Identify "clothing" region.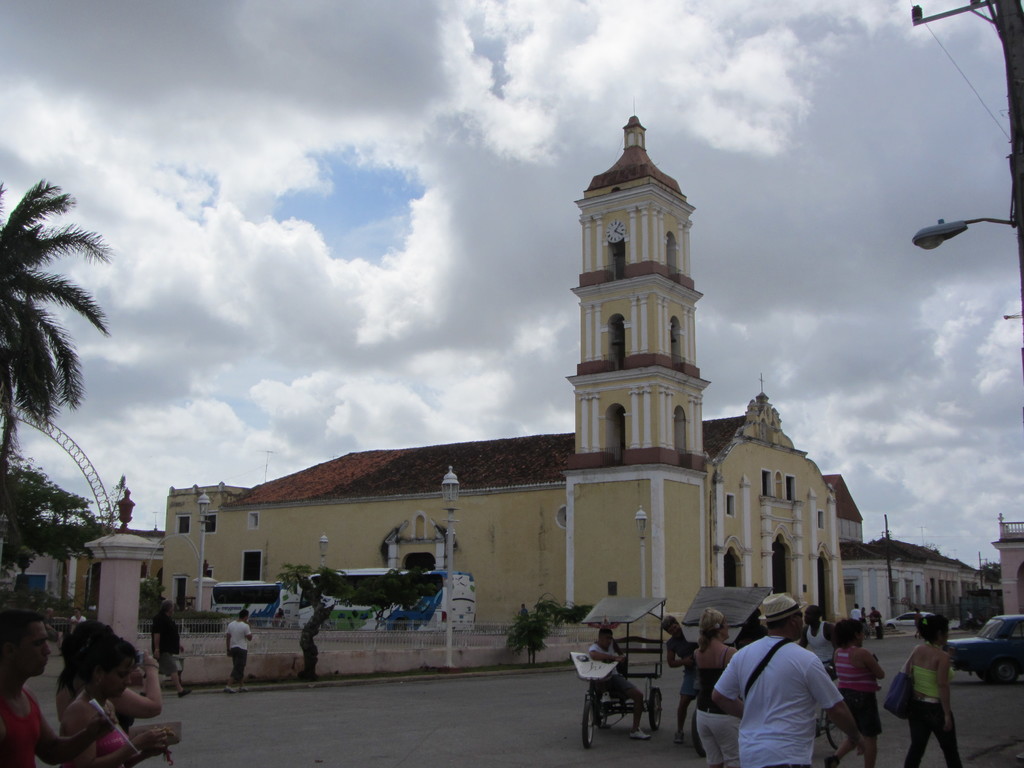
Region: locate(834, 646, 879, 731).
